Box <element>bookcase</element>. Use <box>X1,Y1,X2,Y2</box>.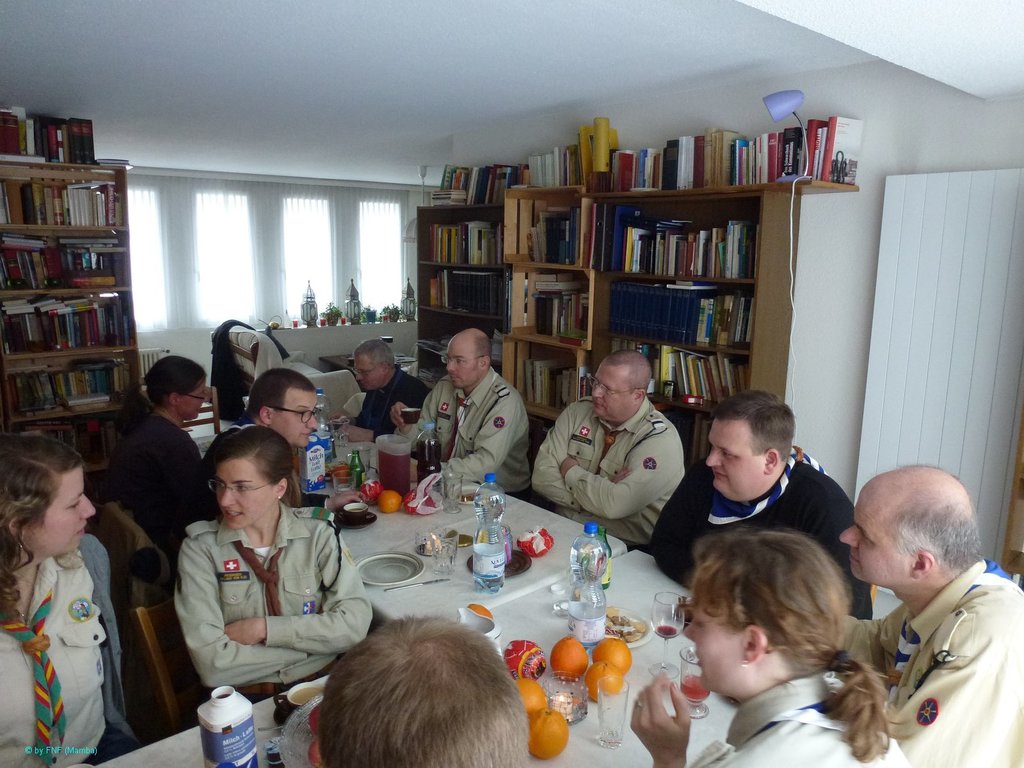
<box>572,182,858,475</box>.
